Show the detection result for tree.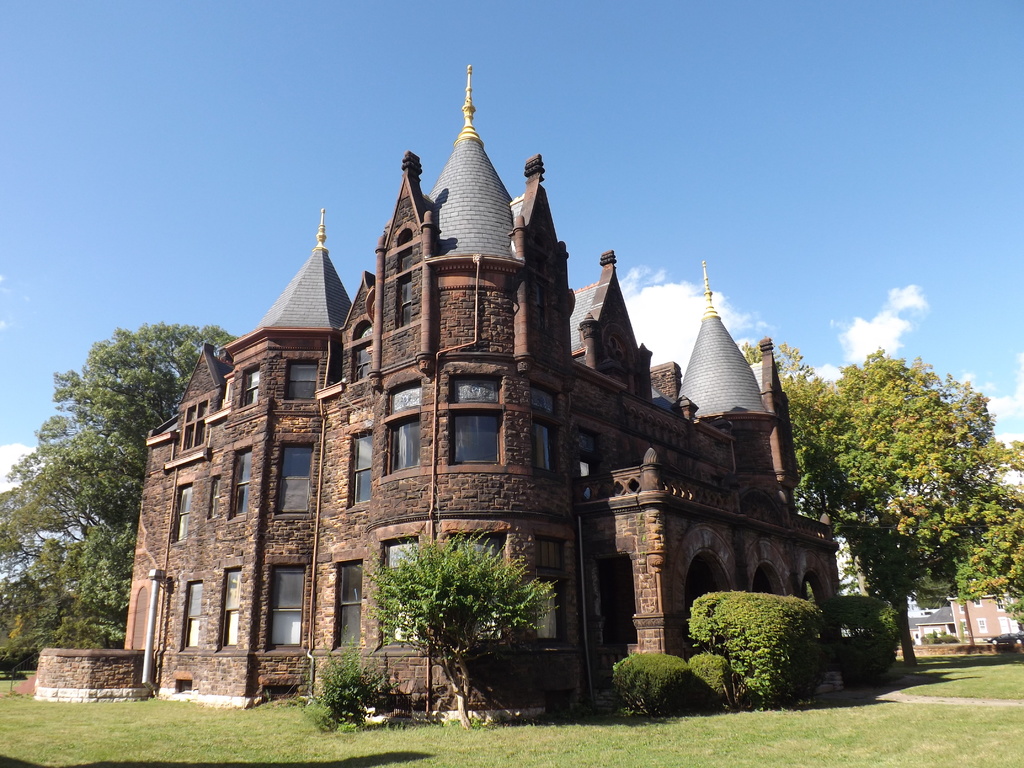
bbox=(822, 594, 900, 686).
